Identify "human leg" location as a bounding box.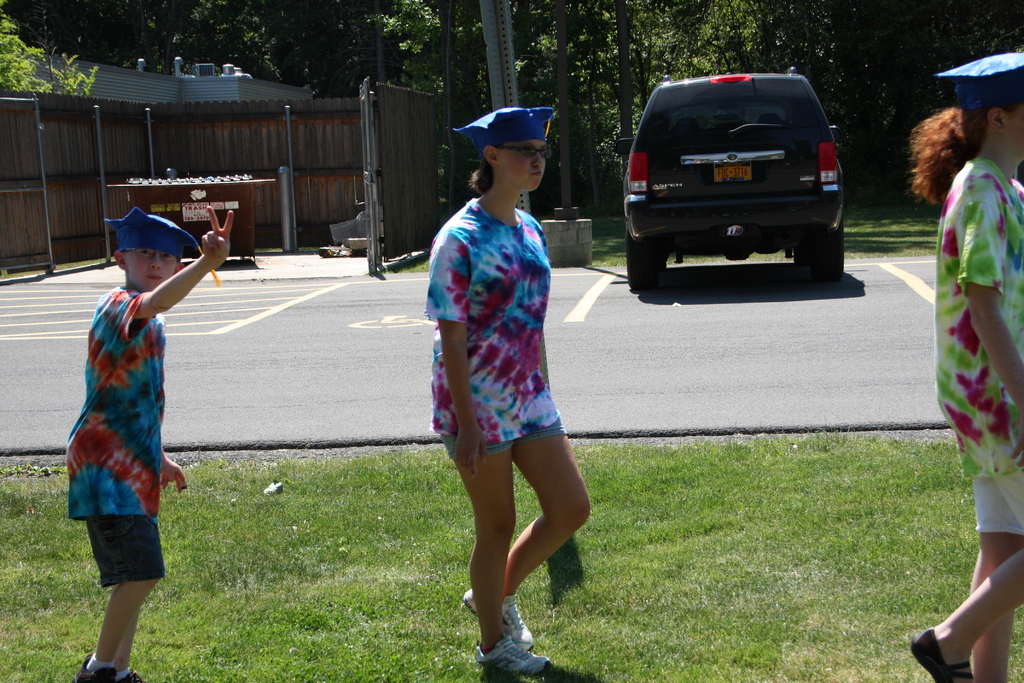
select_region(113, 608, 147, 682).
